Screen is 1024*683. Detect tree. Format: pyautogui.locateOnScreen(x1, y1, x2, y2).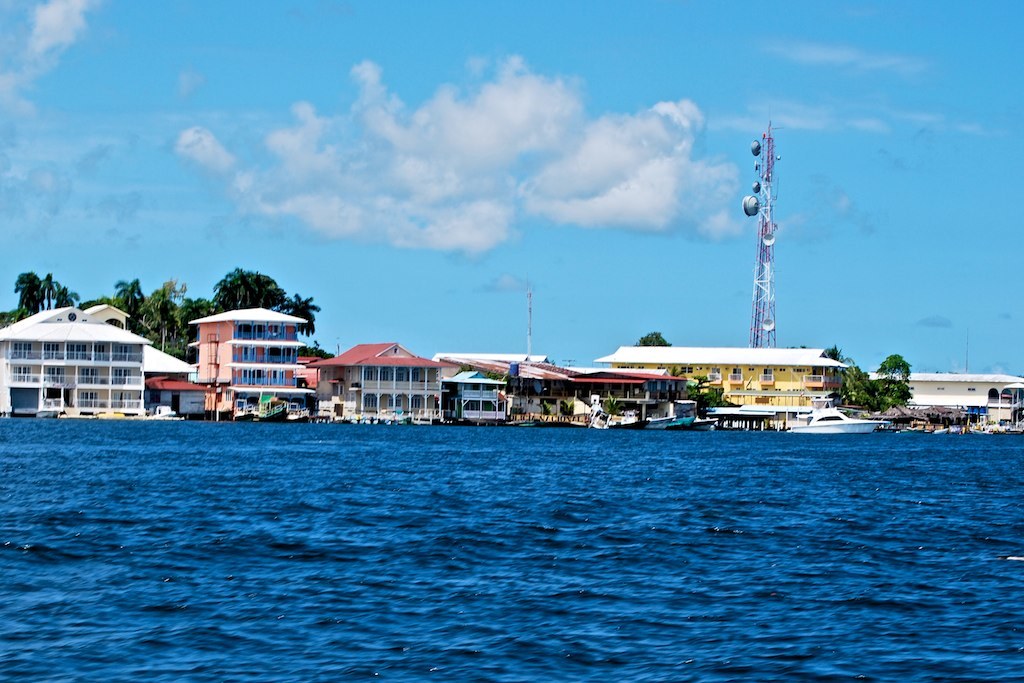
pyautogui.locateOnScreen(635, 330, 672, 346).
